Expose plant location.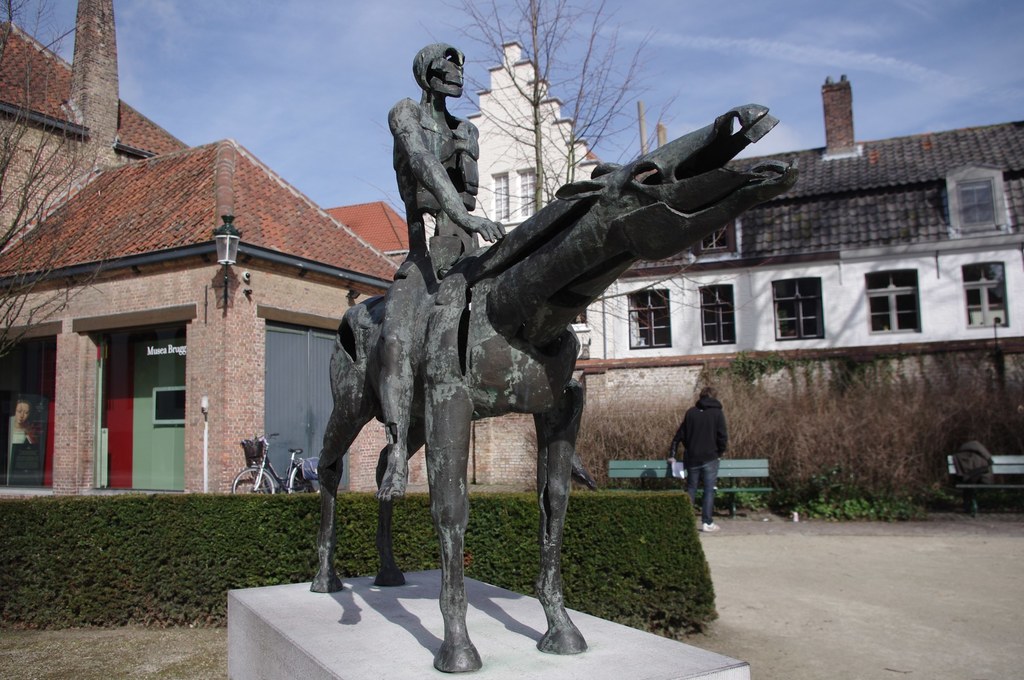
Exposed at rect(913, 476, 976, 513).
